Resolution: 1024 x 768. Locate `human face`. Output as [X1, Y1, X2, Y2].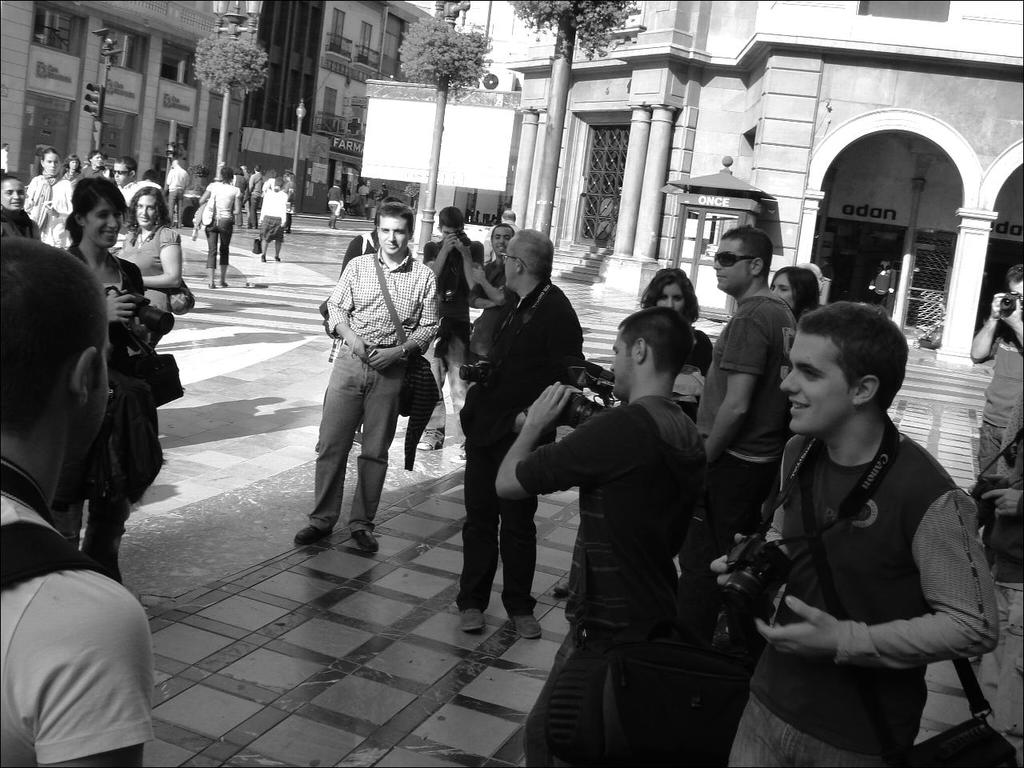
[92, 154, 106, 170].
